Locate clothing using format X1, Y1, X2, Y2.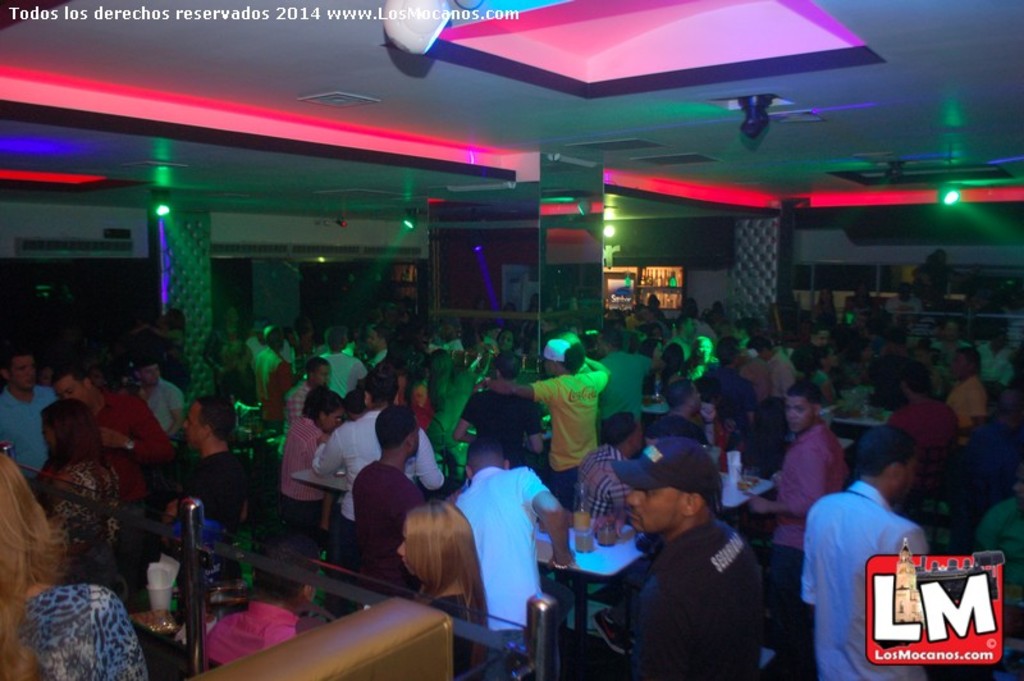
841, 360, 873, 388.
